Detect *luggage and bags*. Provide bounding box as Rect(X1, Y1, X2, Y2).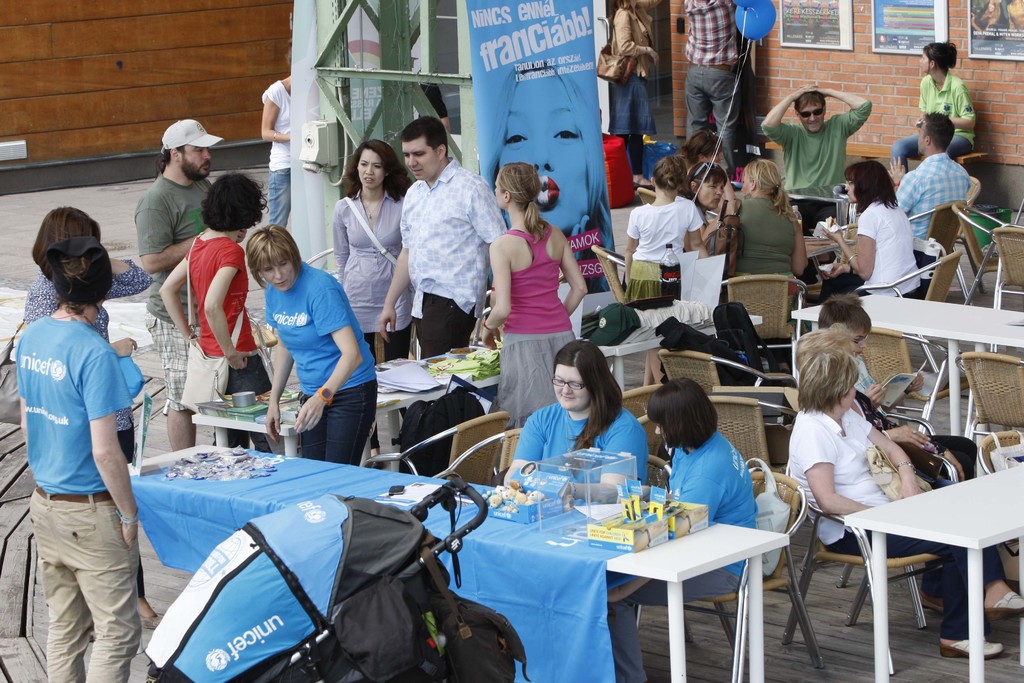
Rect(395, 388, 477, 482).
